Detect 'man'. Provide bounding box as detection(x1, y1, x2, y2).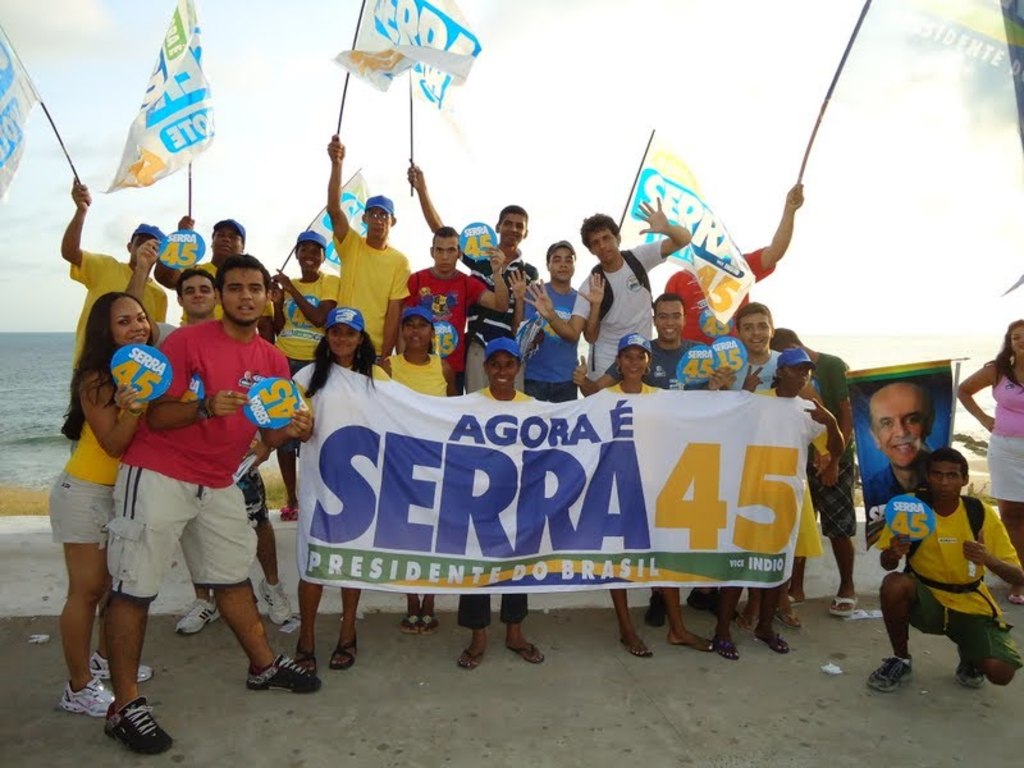
detection(140, 243, 296, 637).
